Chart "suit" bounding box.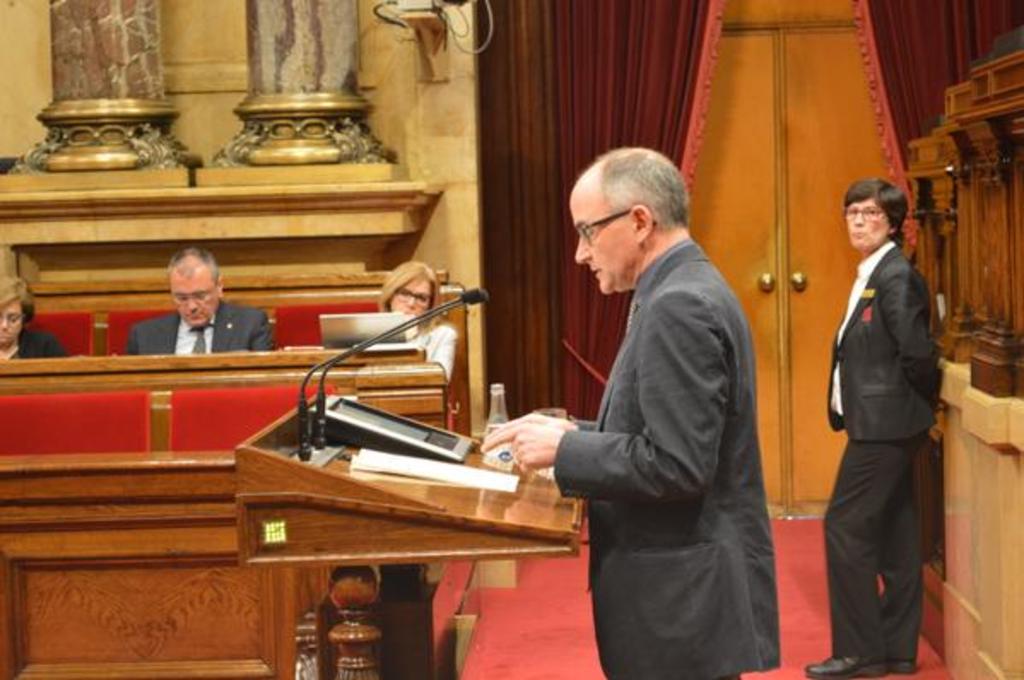
Charted: bbox(128, 301, 275, 354).
